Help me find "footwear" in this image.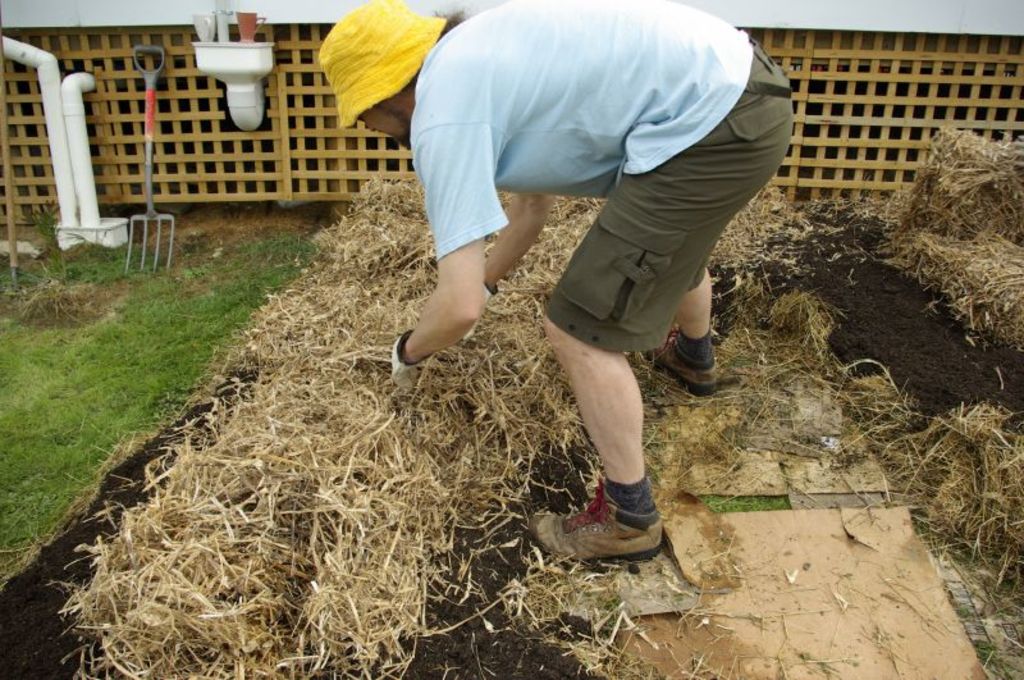
Found it: [left=530, top=485, right=667, bottom=561].
